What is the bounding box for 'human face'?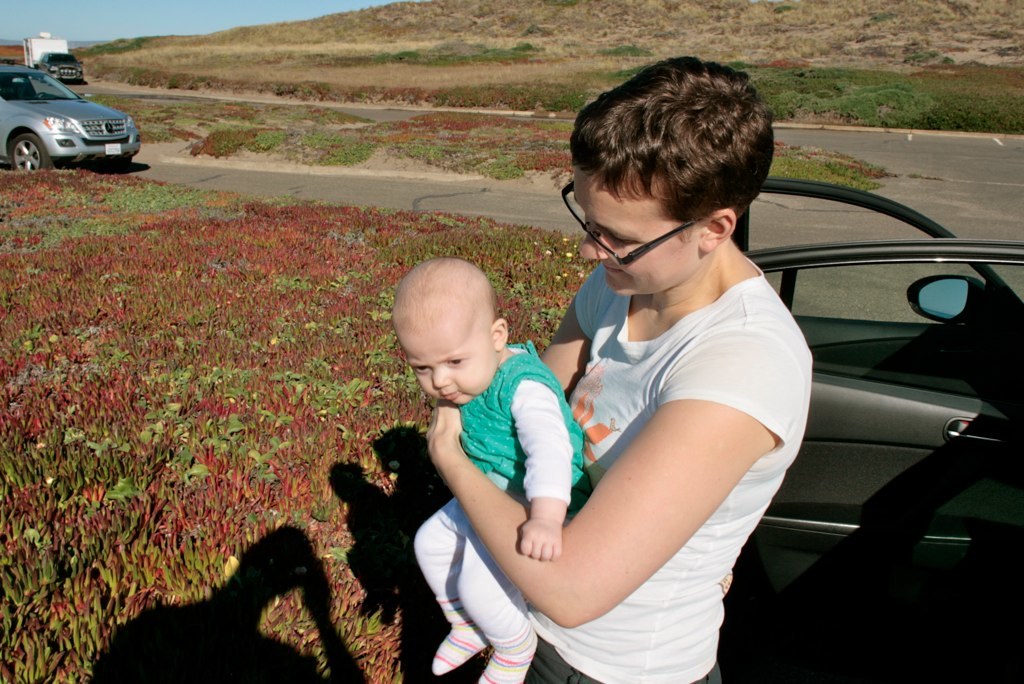
detection(575, 168, 698, 297).
